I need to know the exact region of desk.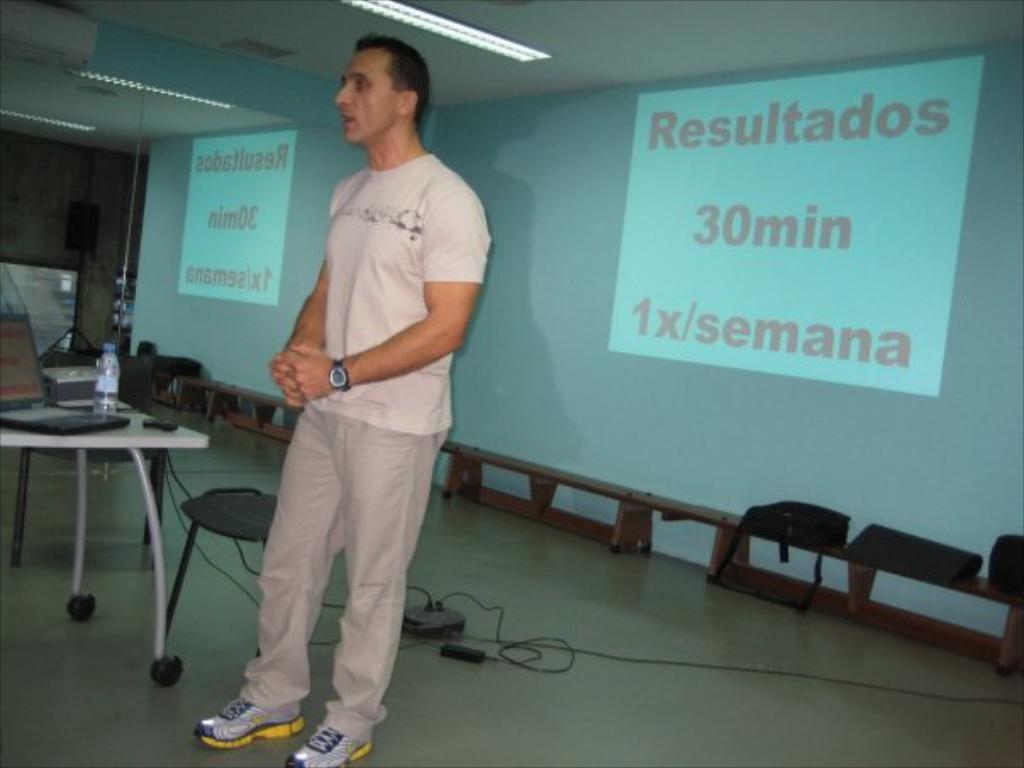
Region: 24, 341, 198, 653.
